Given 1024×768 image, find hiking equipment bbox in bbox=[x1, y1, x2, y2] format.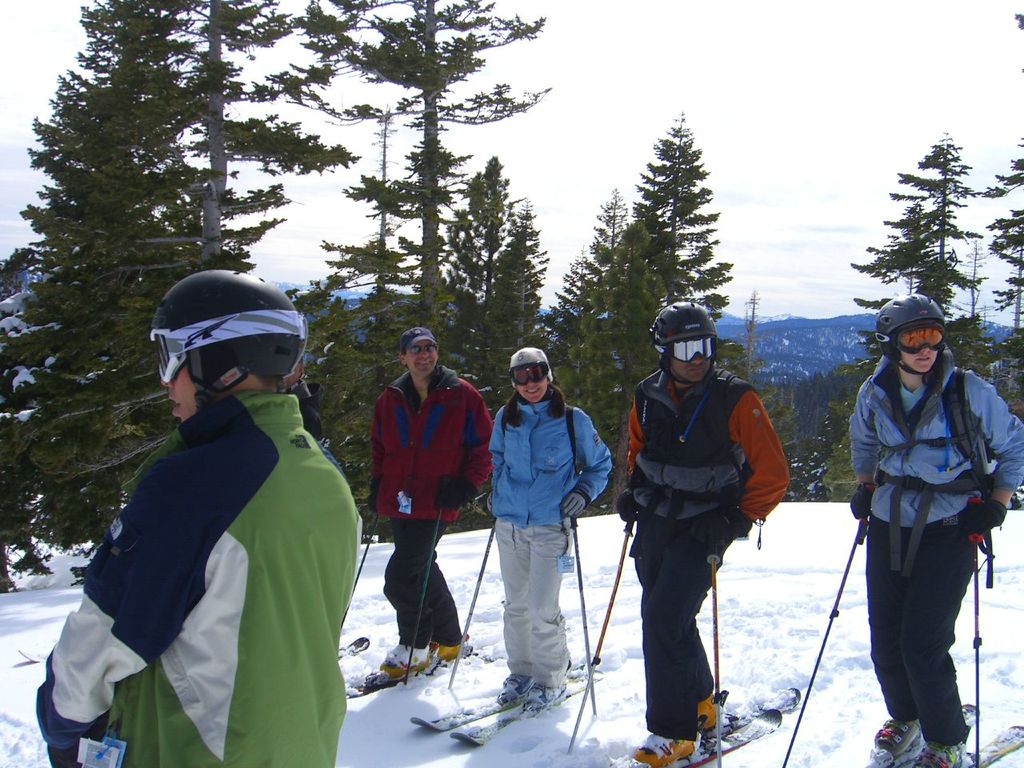
bbox=[646, 302, 720, 390].
